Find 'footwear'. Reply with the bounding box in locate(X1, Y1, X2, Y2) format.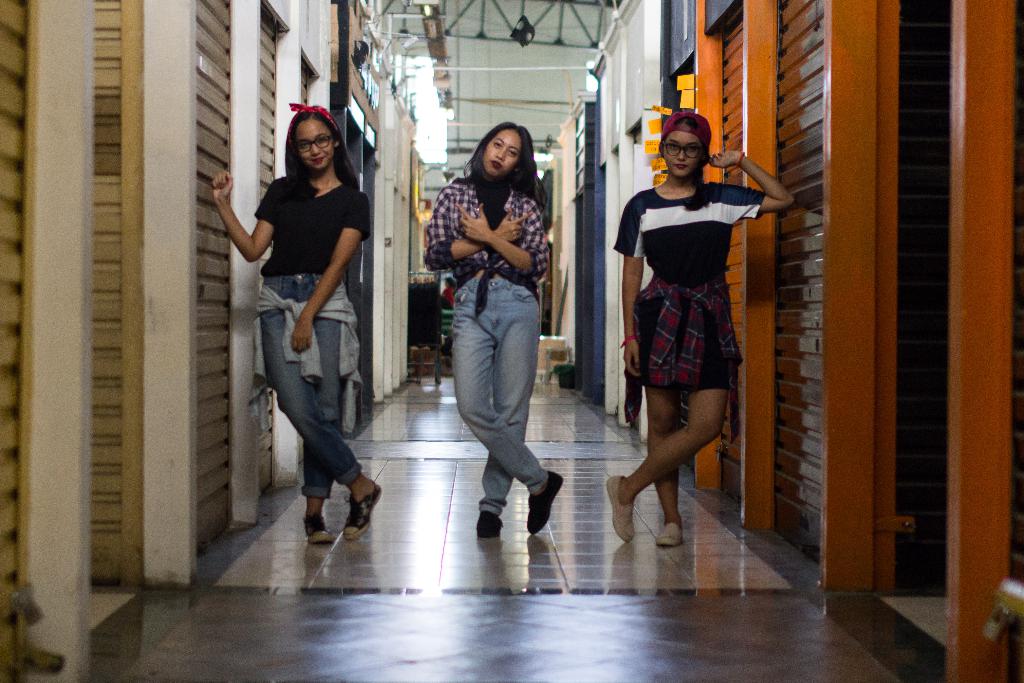
locate(479, 509, 508, 536).
